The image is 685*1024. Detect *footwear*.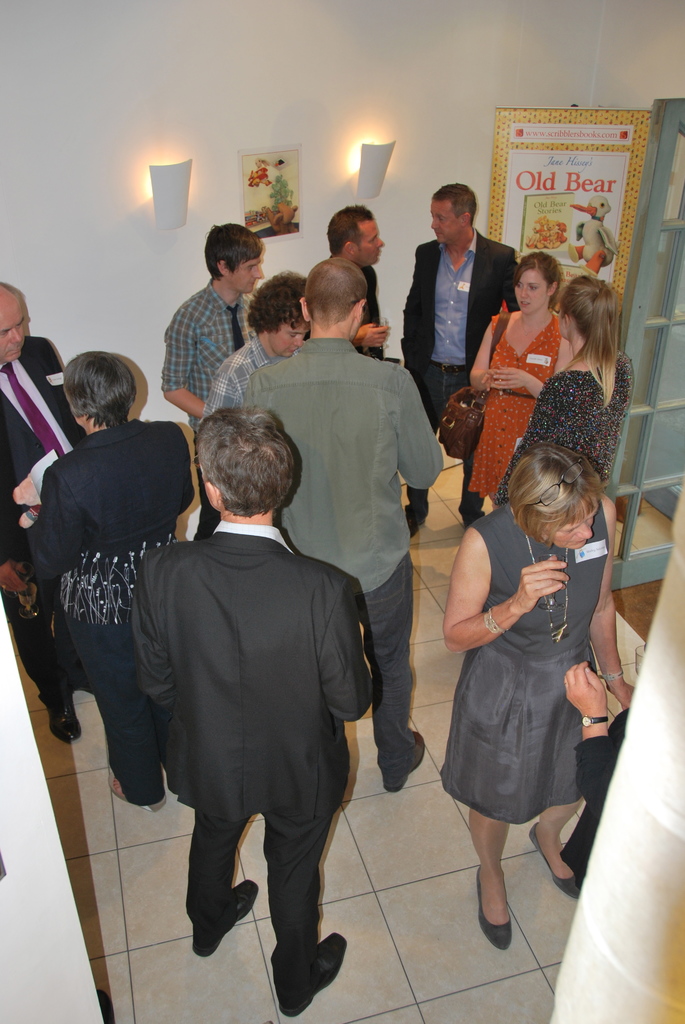
Detection: bbox(273, 930, 347, 1021).
